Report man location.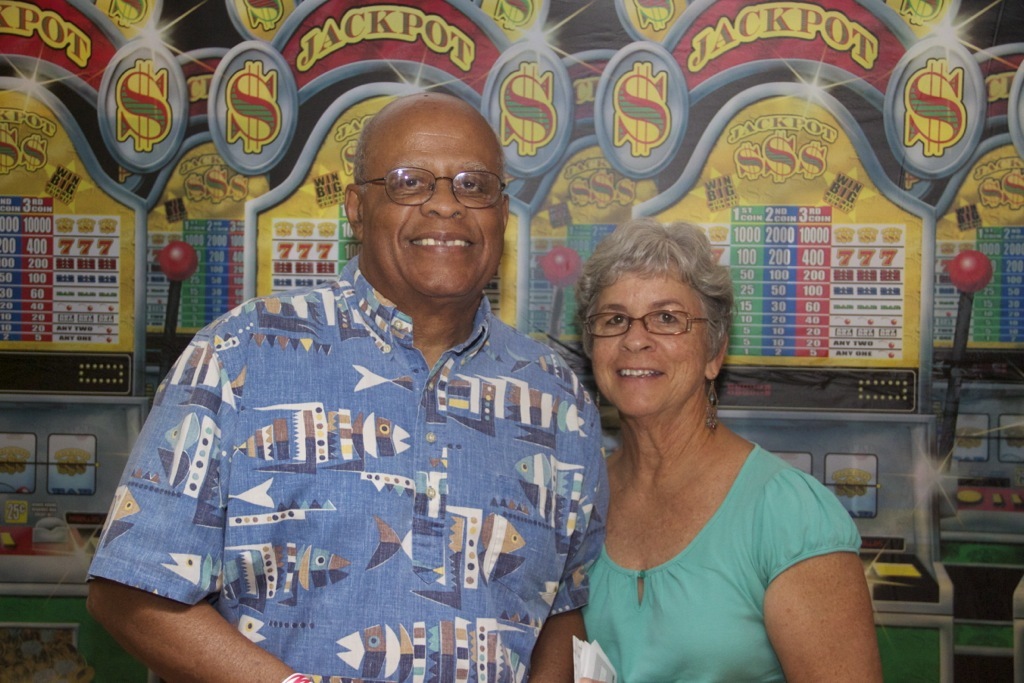
Report: pyautogui.locateOnScreen(98, 106, 626, 666).
